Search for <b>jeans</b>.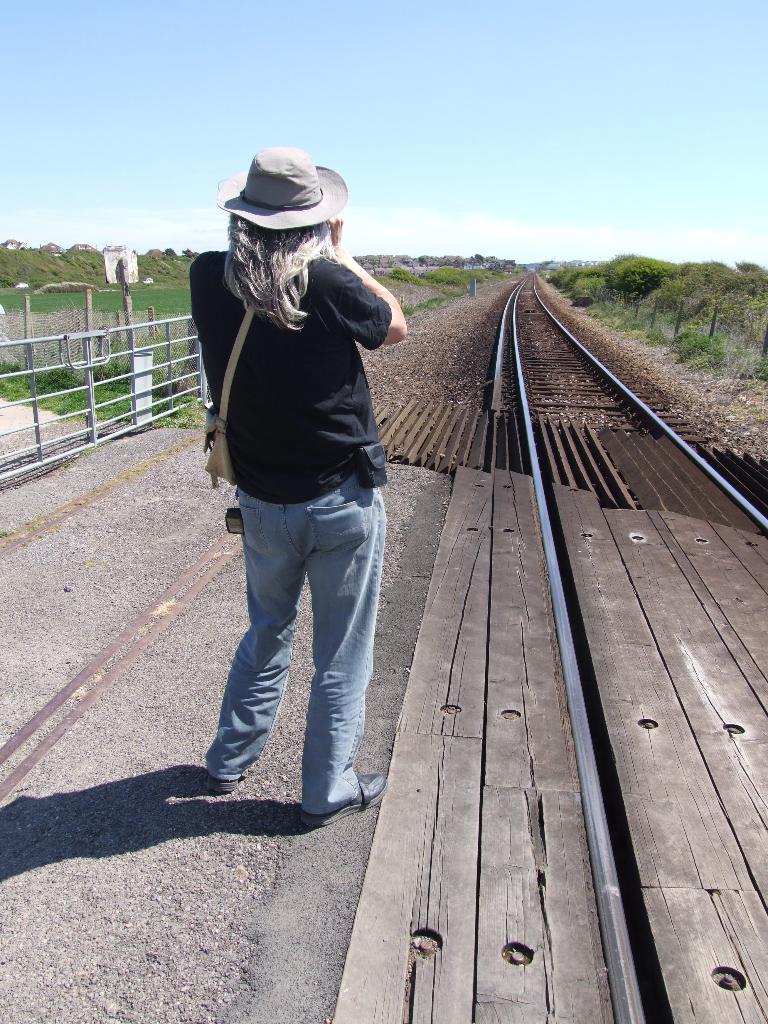
Found at 204,472,388,811.
